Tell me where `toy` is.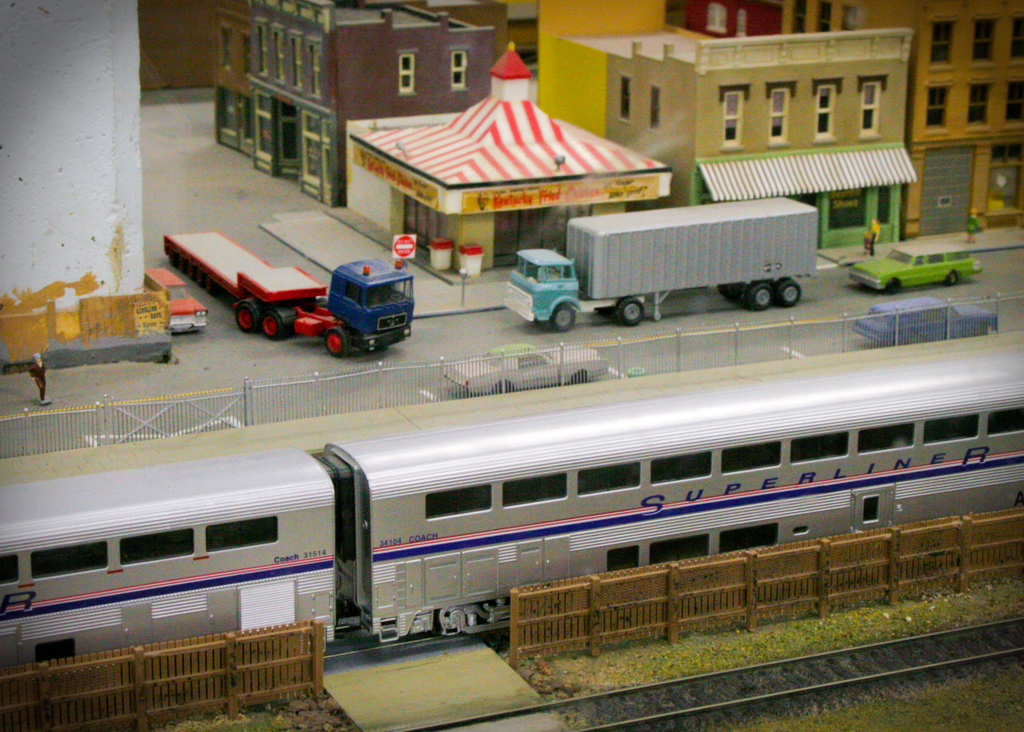
`toy` is at {"left": 444, "top": 340, "right": 609, "bottom": 396}.
